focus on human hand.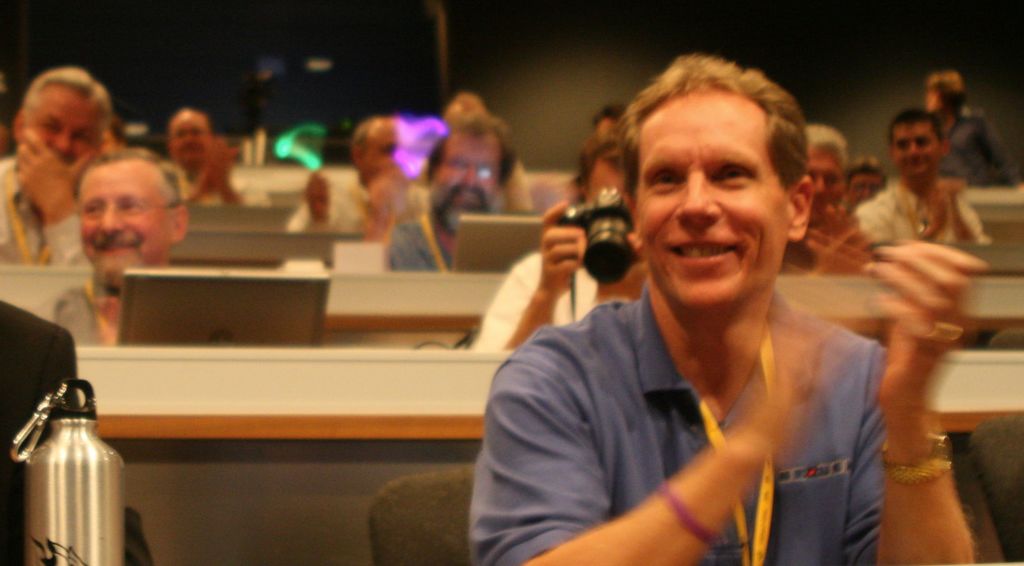
Focused at detection(849, 199, 989, 397).
